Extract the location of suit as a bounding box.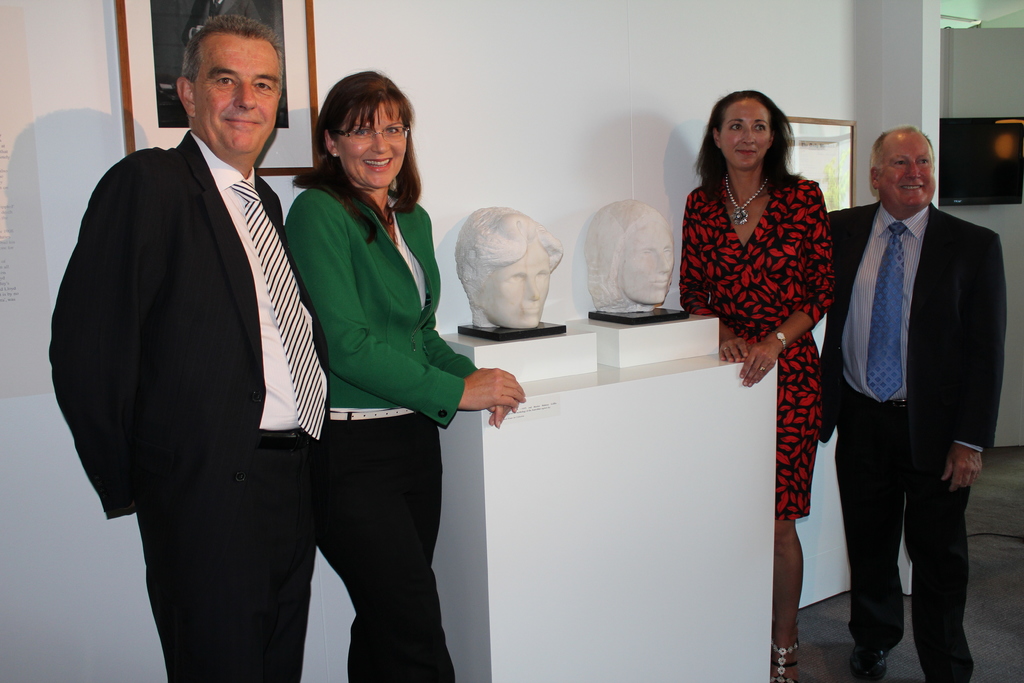
l=49, t=128, r=333, b=679.
